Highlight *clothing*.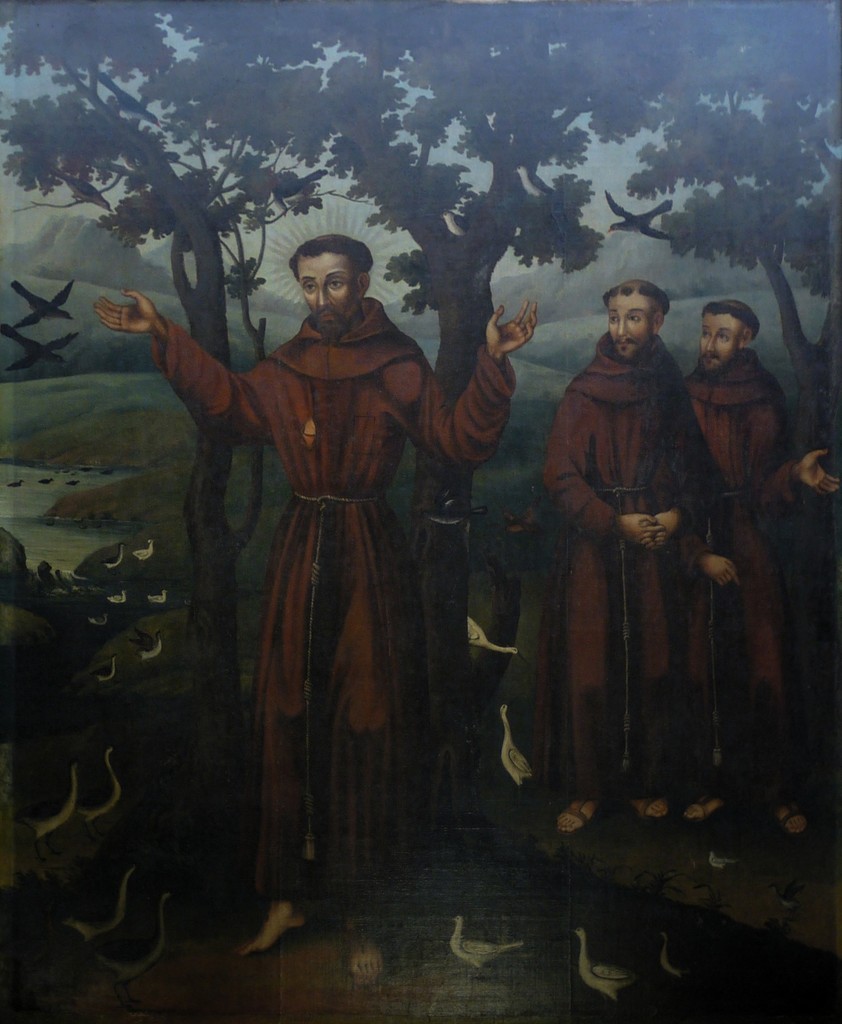
Highlighted region: [163,238,494,902].
